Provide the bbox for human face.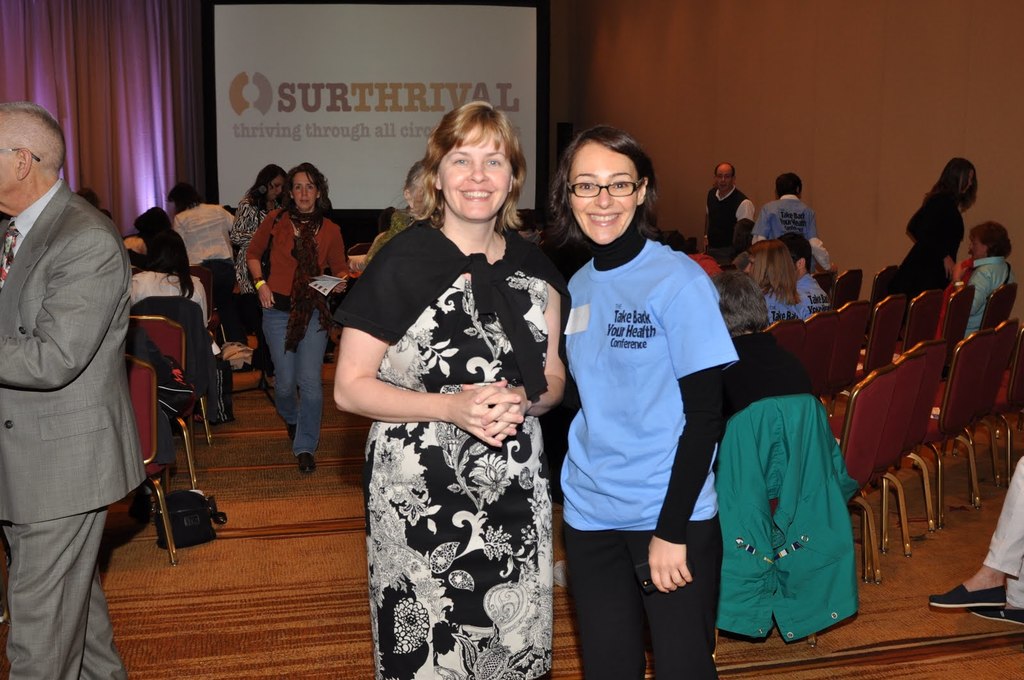
rect(438, 125, 515, 223).
